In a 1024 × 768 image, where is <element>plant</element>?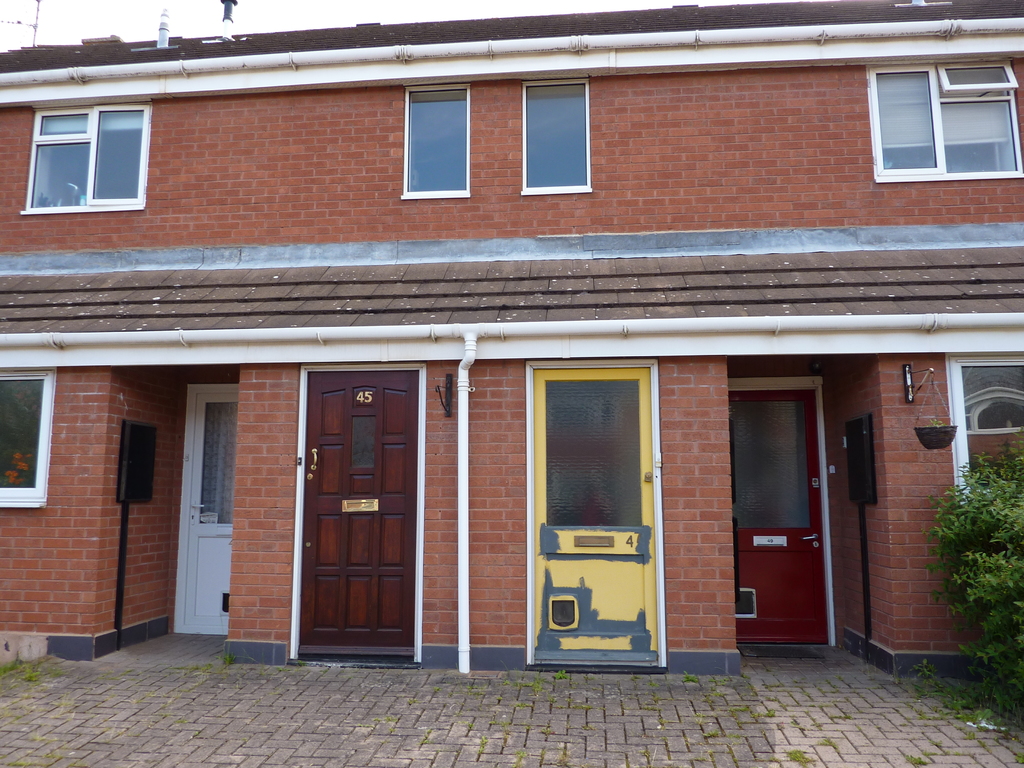
<region>375, 711, 395, 727</region>.
